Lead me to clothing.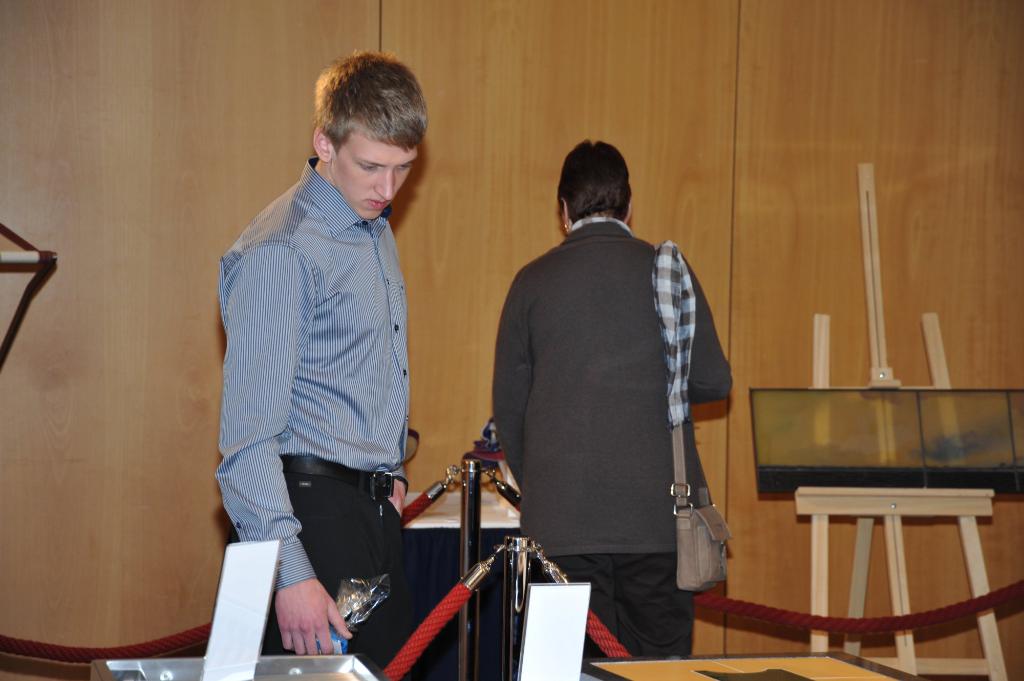
Lead to 488:214:735:661.
